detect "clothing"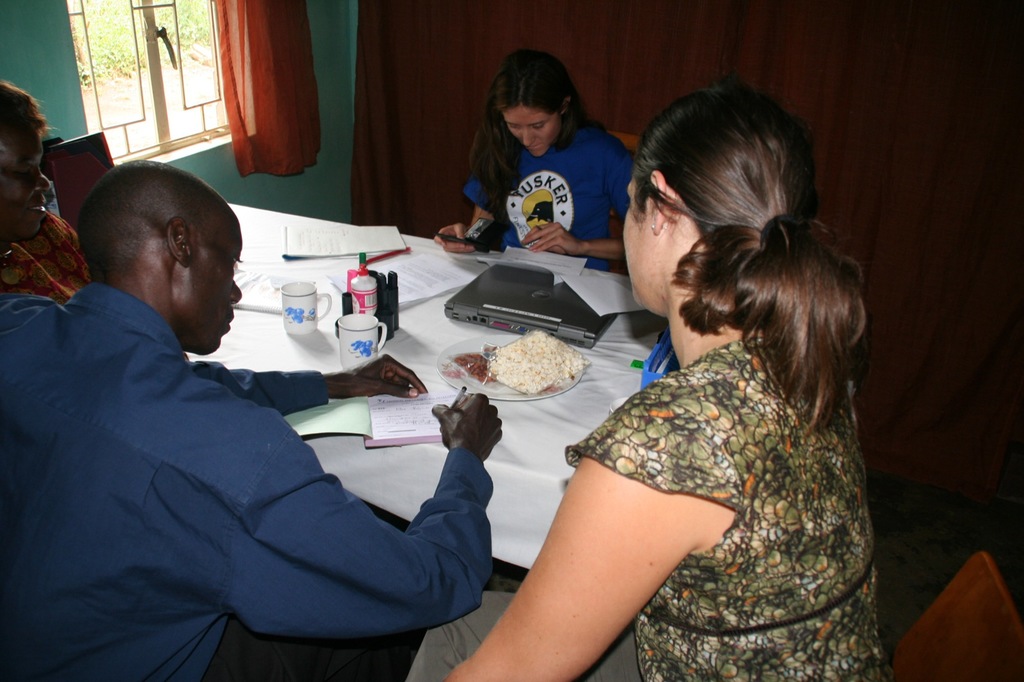
<box>0,272,511,681</box>
